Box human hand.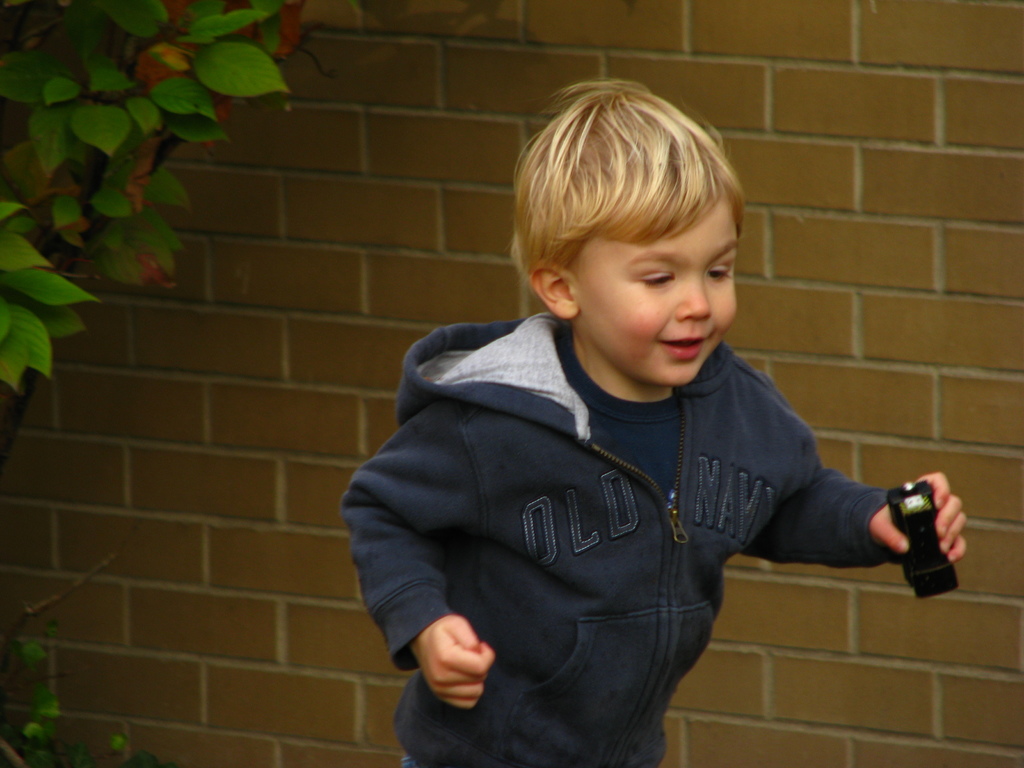
{"left": 412, "top": 618, "right": 504, "bottom": 720}.
